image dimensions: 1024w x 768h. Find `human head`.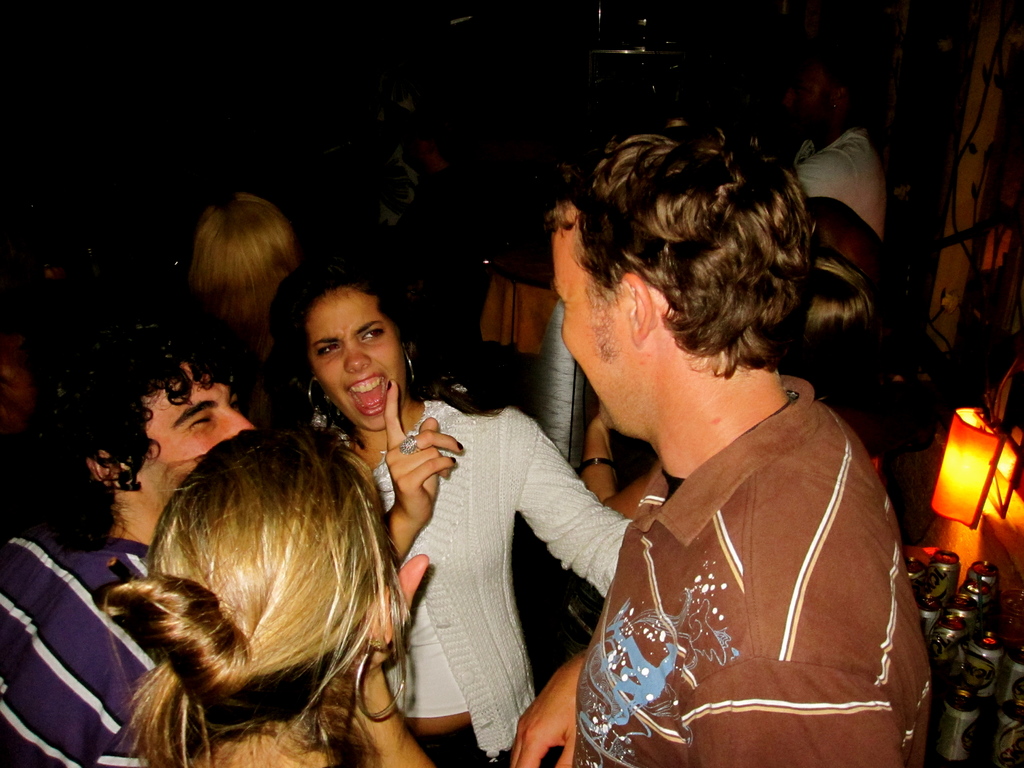
region(550, 122, 806, 440).
